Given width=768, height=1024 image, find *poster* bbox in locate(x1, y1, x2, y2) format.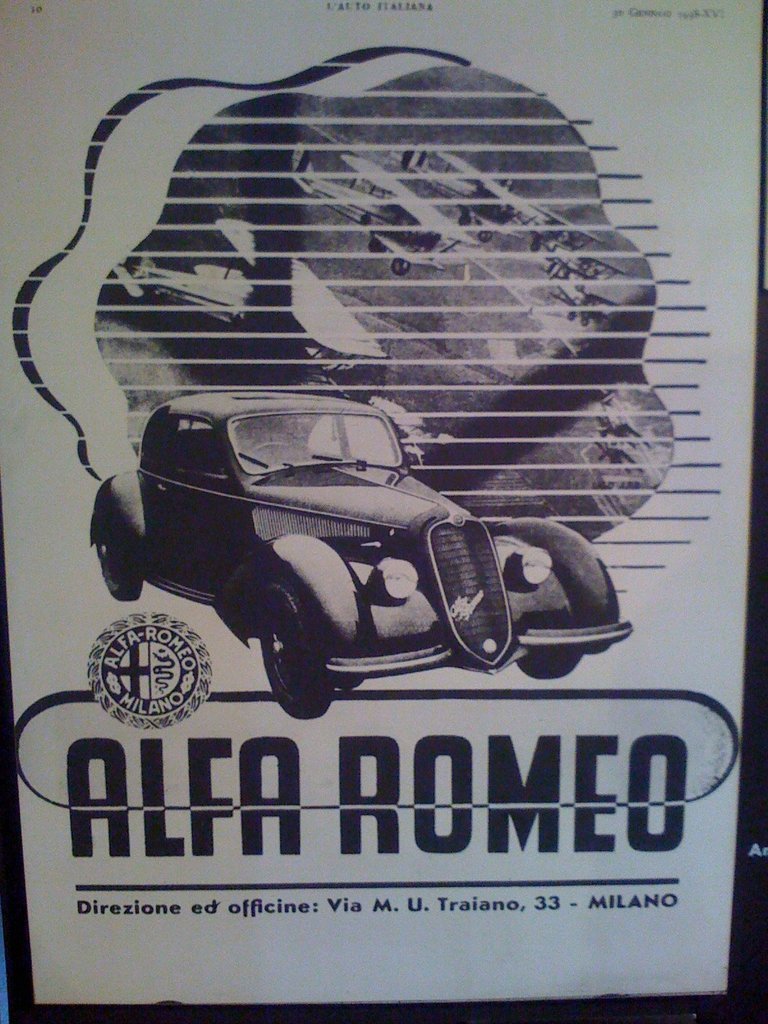
locate(0, 0, 767, 1005).
